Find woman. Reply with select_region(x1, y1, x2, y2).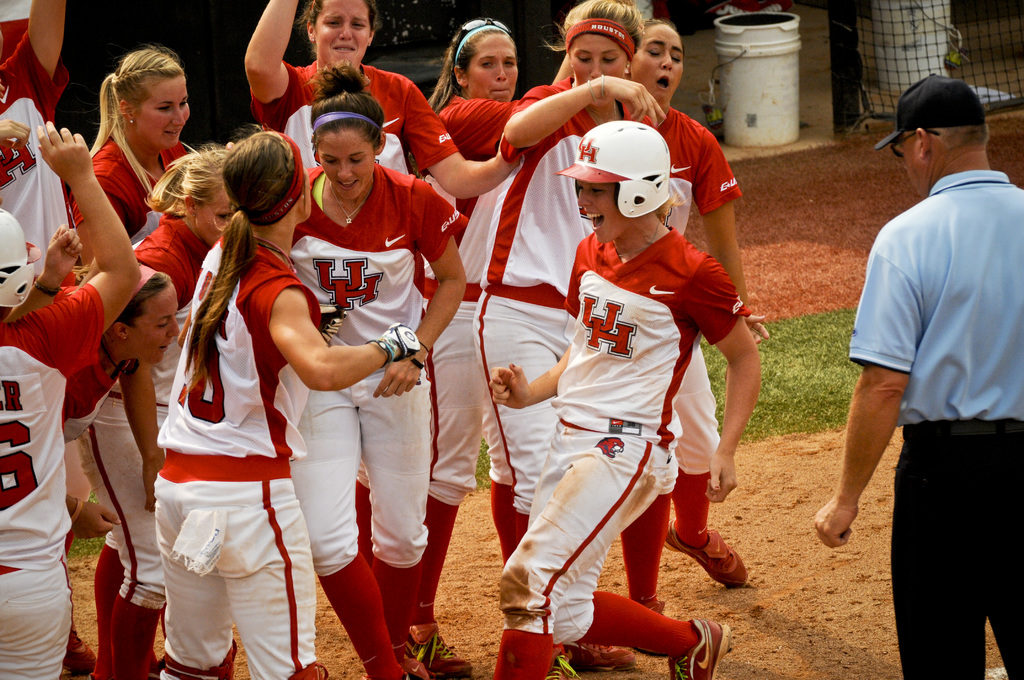
select_region(152, 132, 413, 679).
